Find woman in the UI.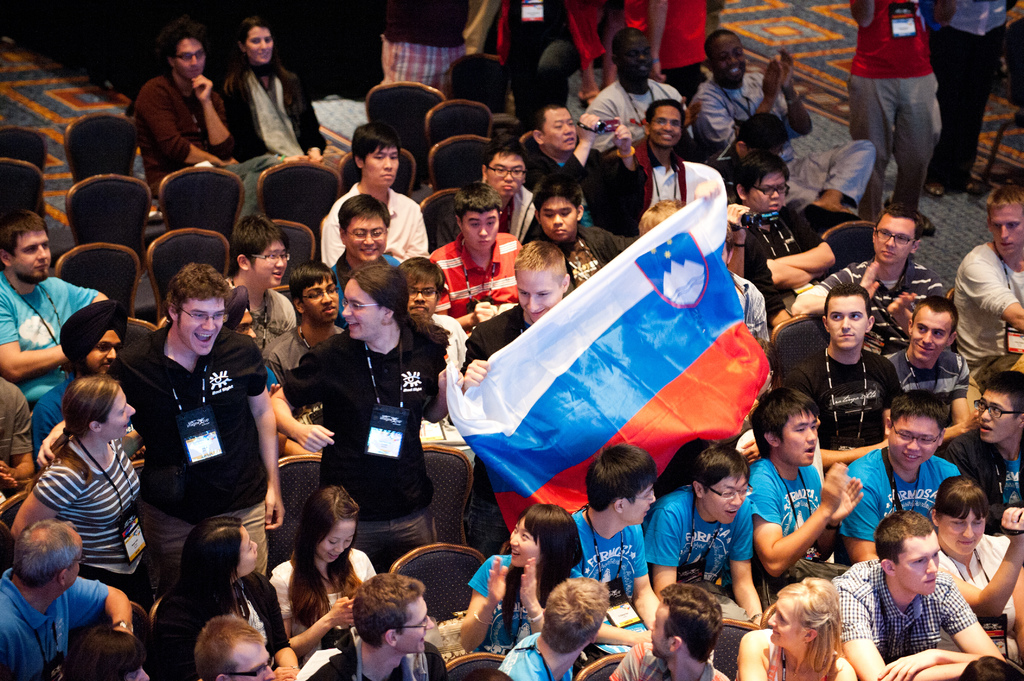
UI element at pyautogui.locateOnScreen(266, 483, 381, 673).
